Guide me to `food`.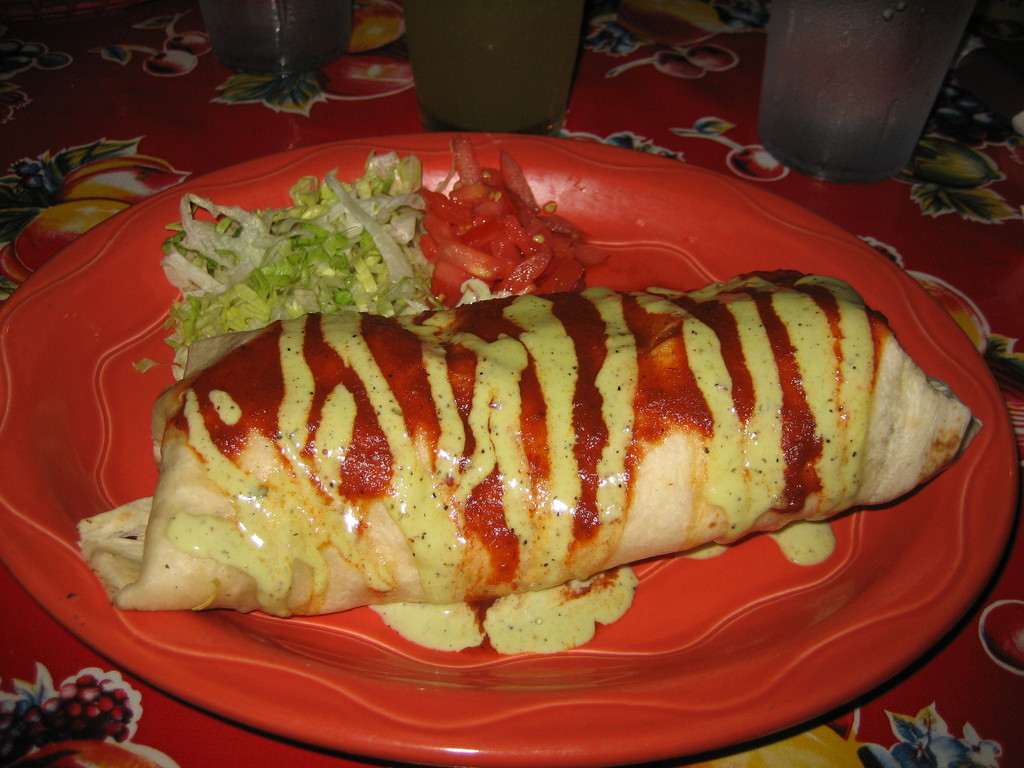
Guidance: left=609, top=49, right=691, bottom=77.
